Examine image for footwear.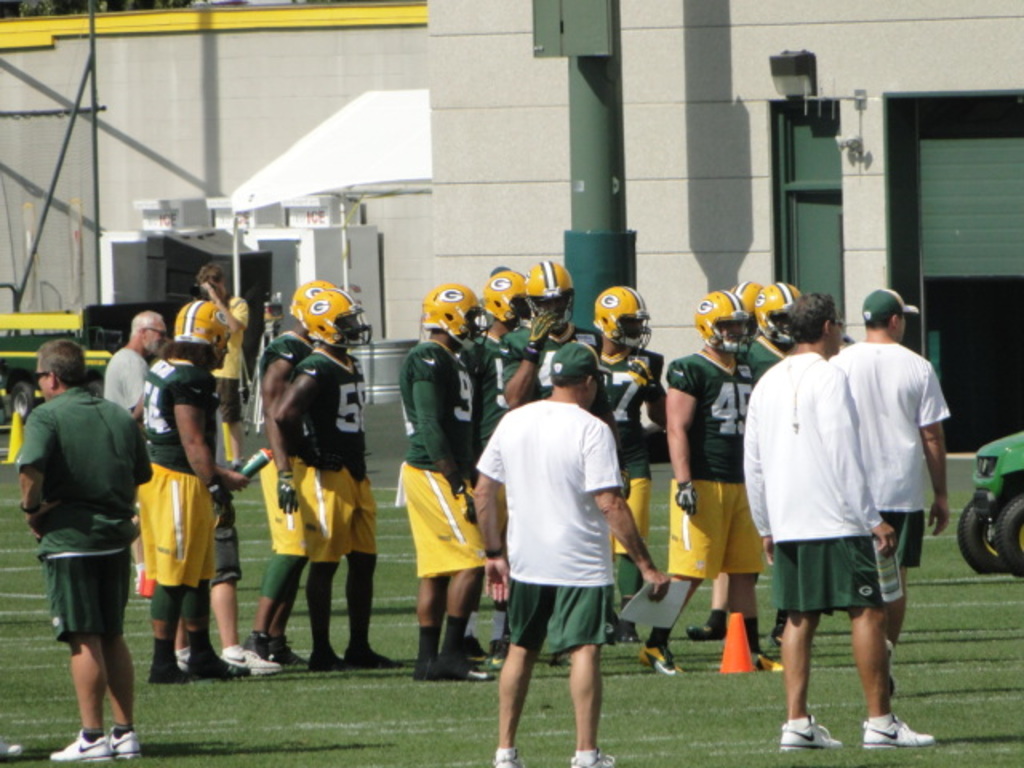
Examination result: 250/637/306/667.
